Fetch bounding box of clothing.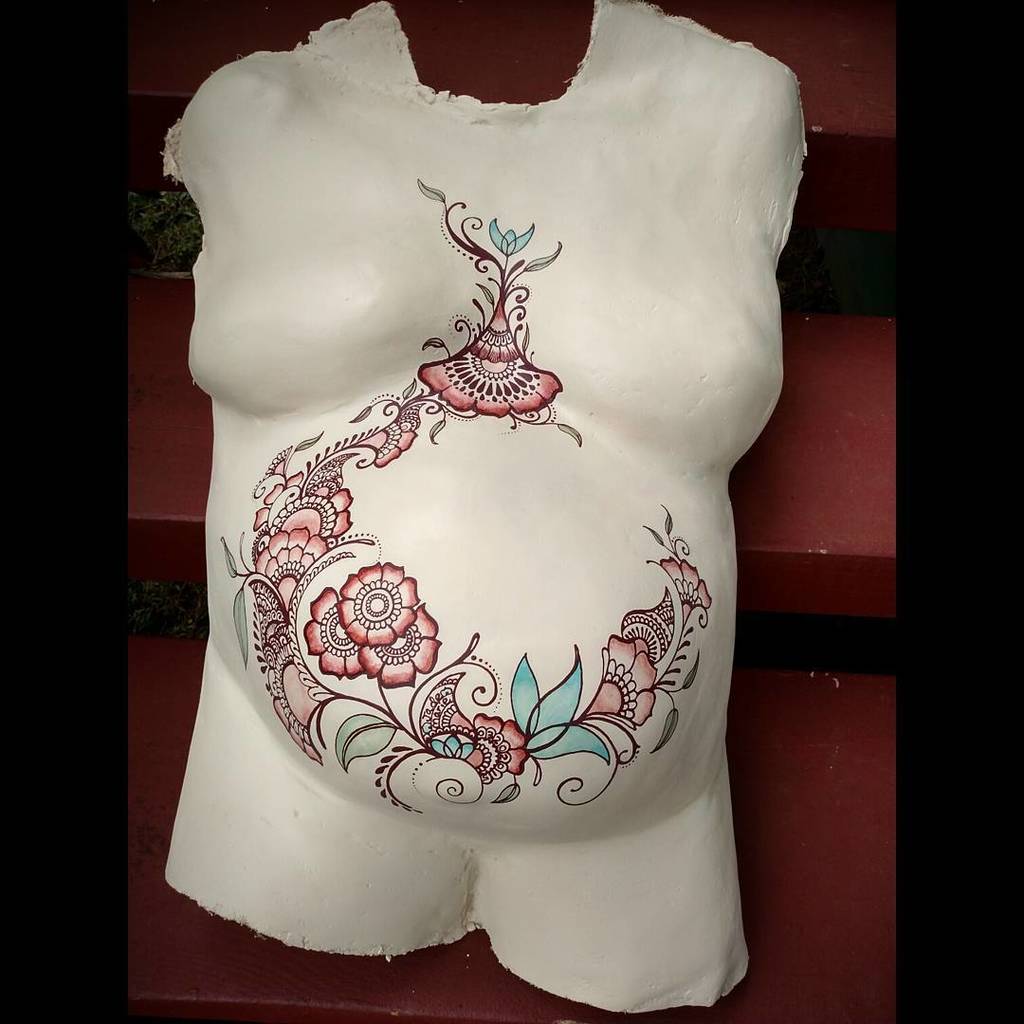
Bbox: 193 96 751 903.
